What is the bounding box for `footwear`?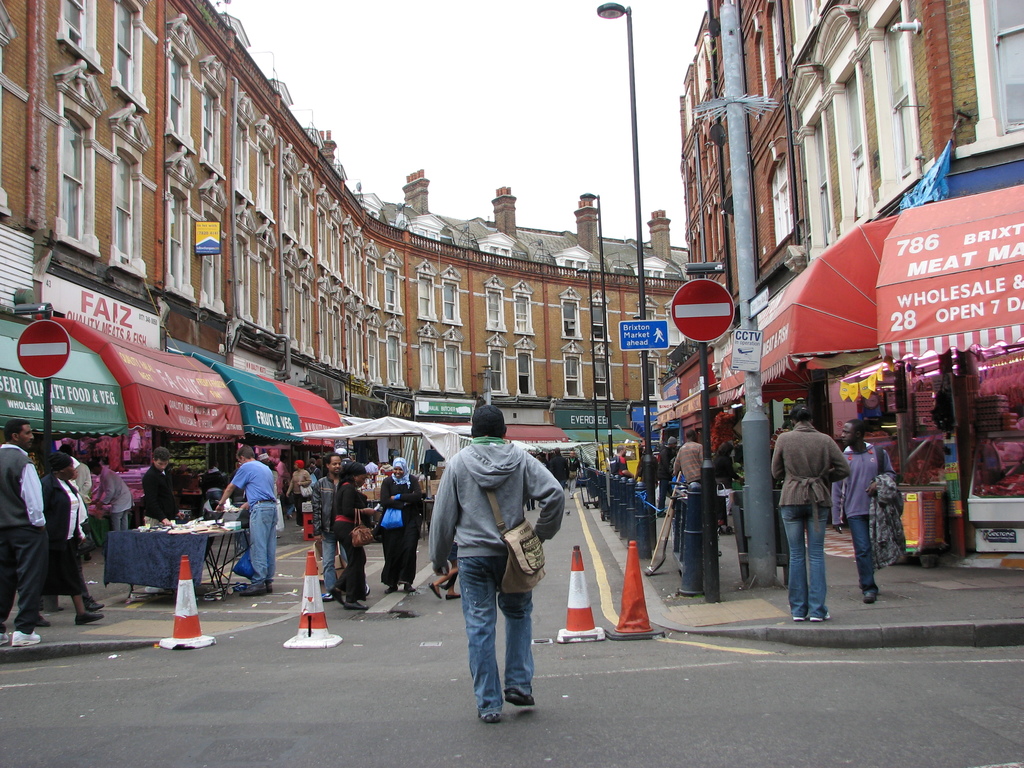
428/582/444/598.
